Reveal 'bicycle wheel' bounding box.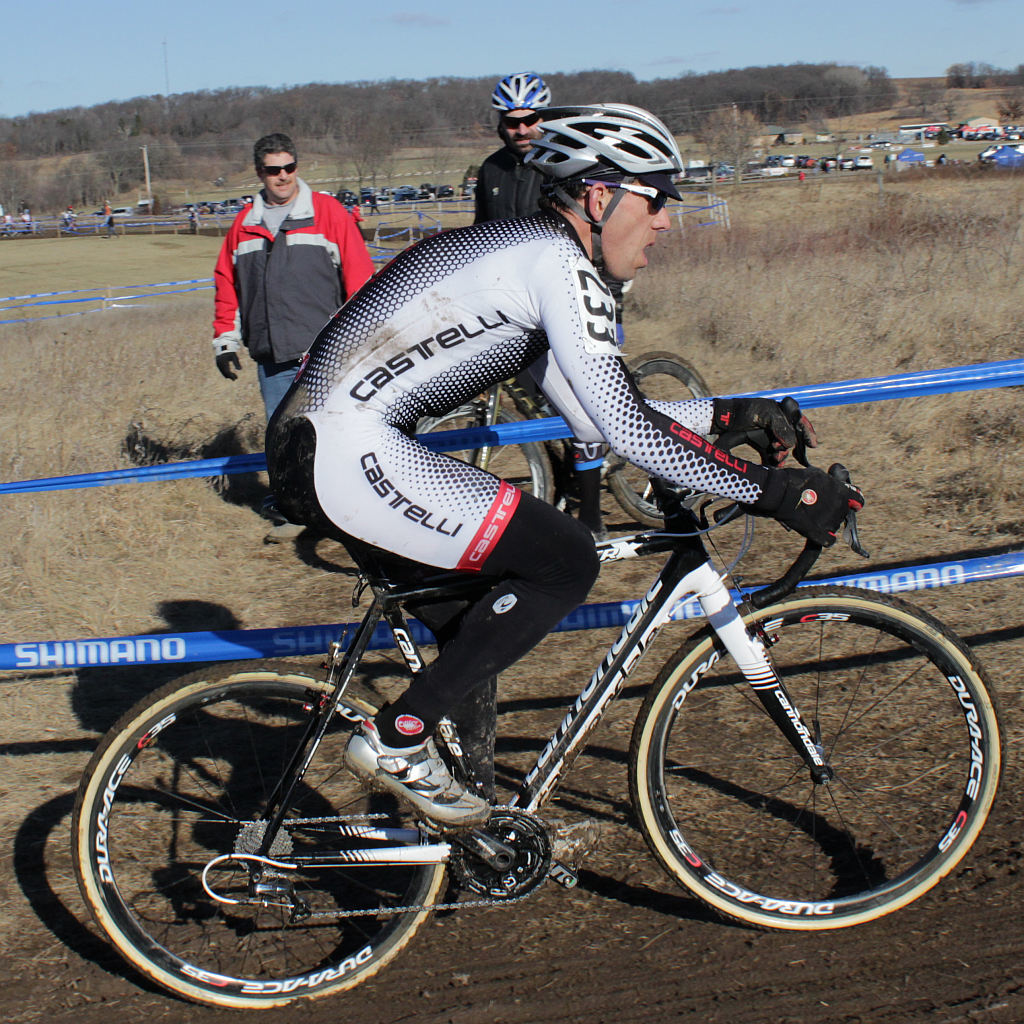
Revealed: <bbox>626, 583, 1009, 936</bbox>.
